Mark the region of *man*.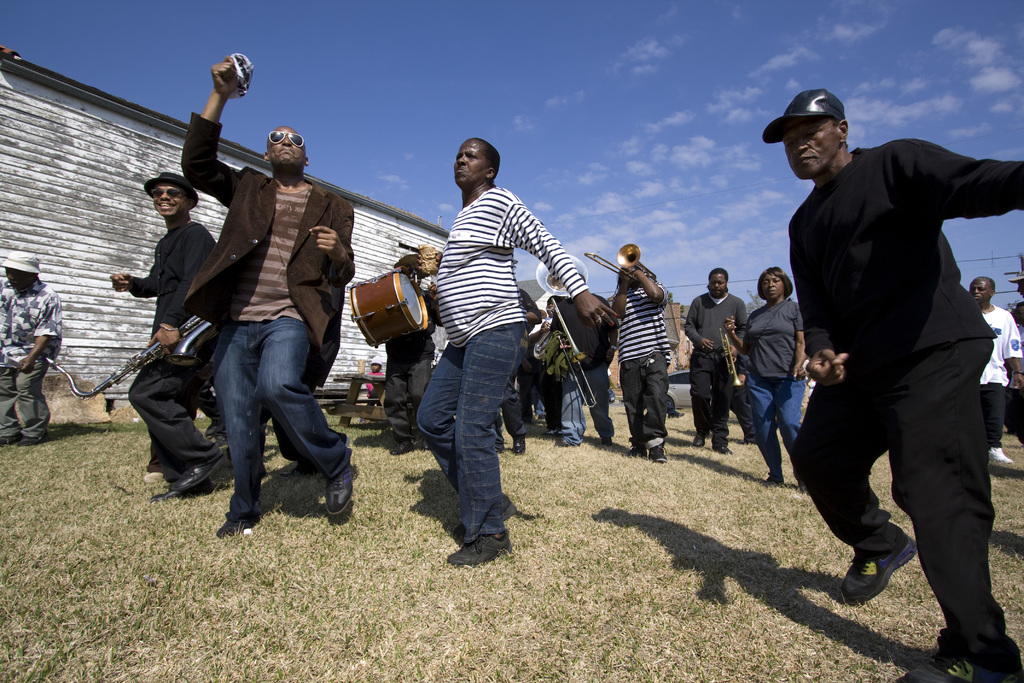
Region: bbox=[969, 276, 1021, 469].
